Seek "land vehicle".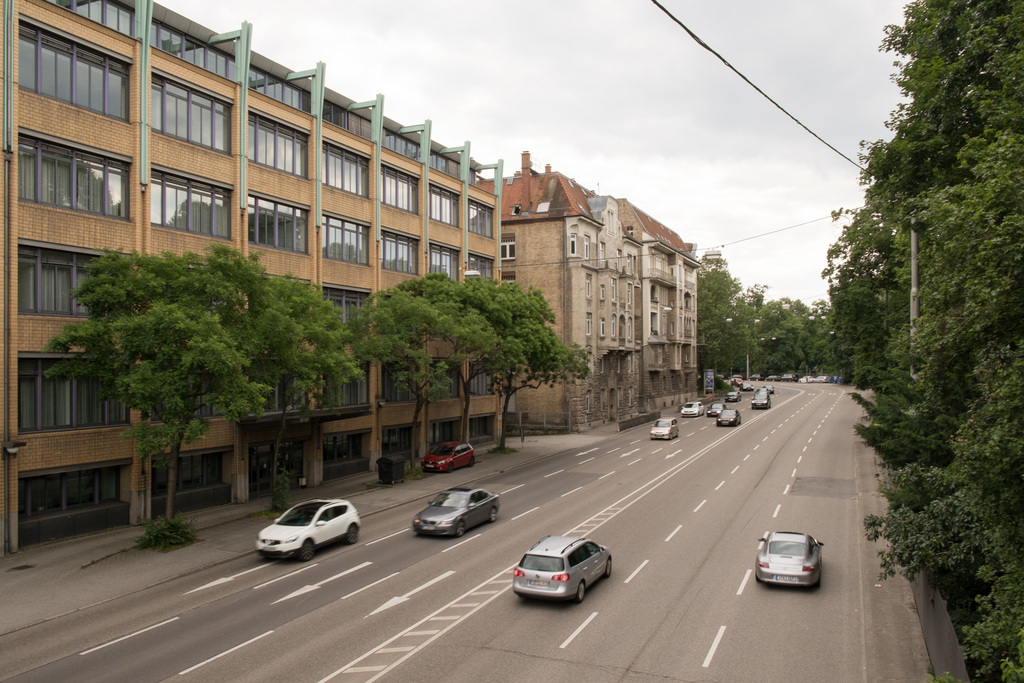
pyautogui.locateOnScreen(678, 400, 706, 417).
